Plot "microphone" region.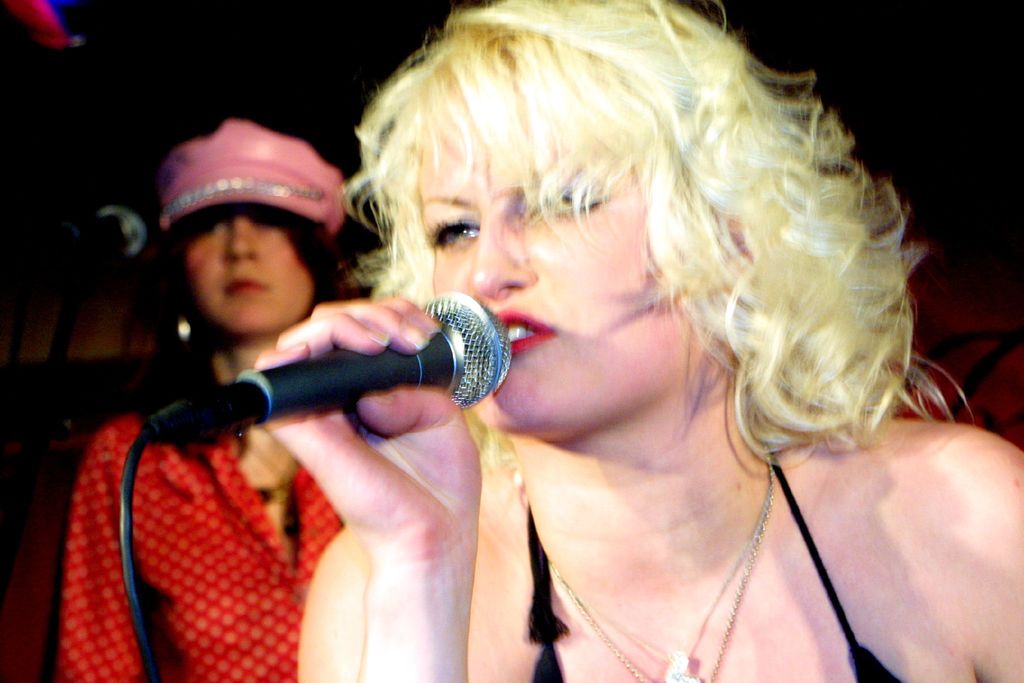
Plotted at bbox=(138, 295, 532, 468).
